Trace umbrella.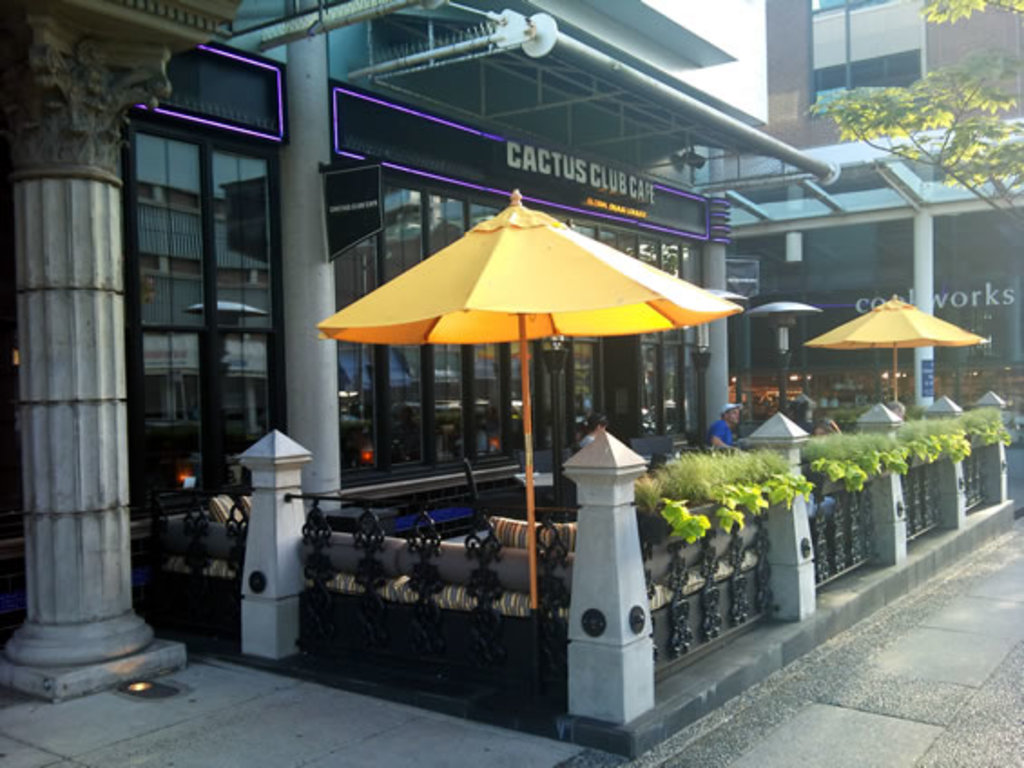
Traced to 295,197,759,600.
